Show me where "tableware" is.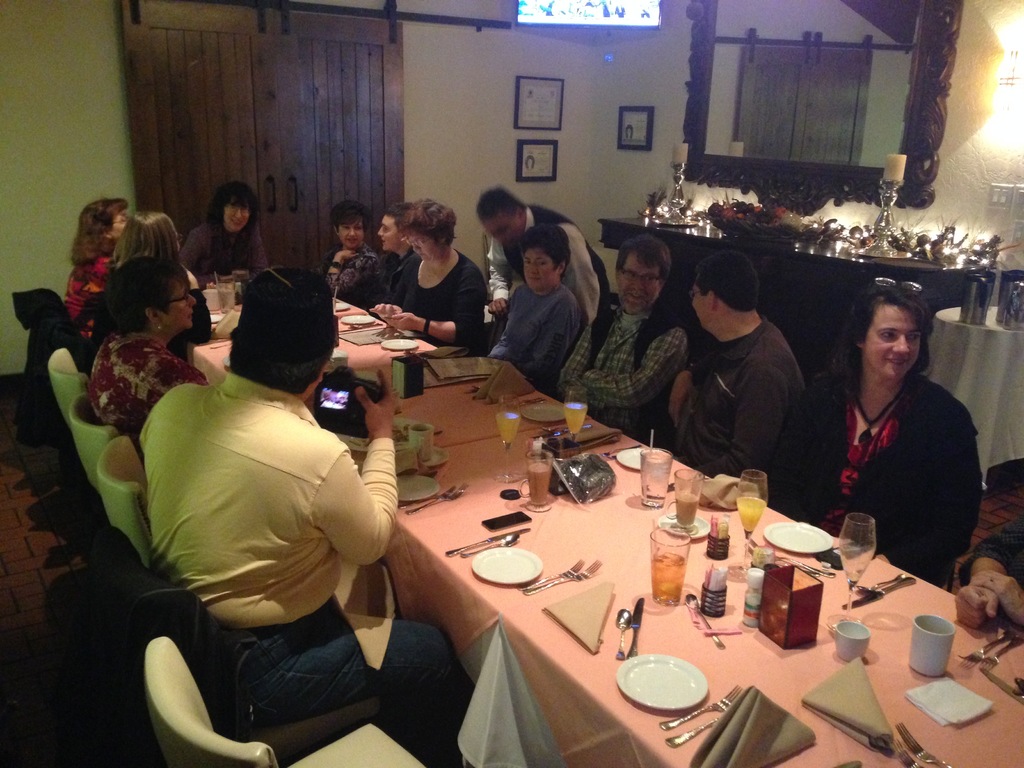
"tableware" is at region(893, 719, 954, 767).
